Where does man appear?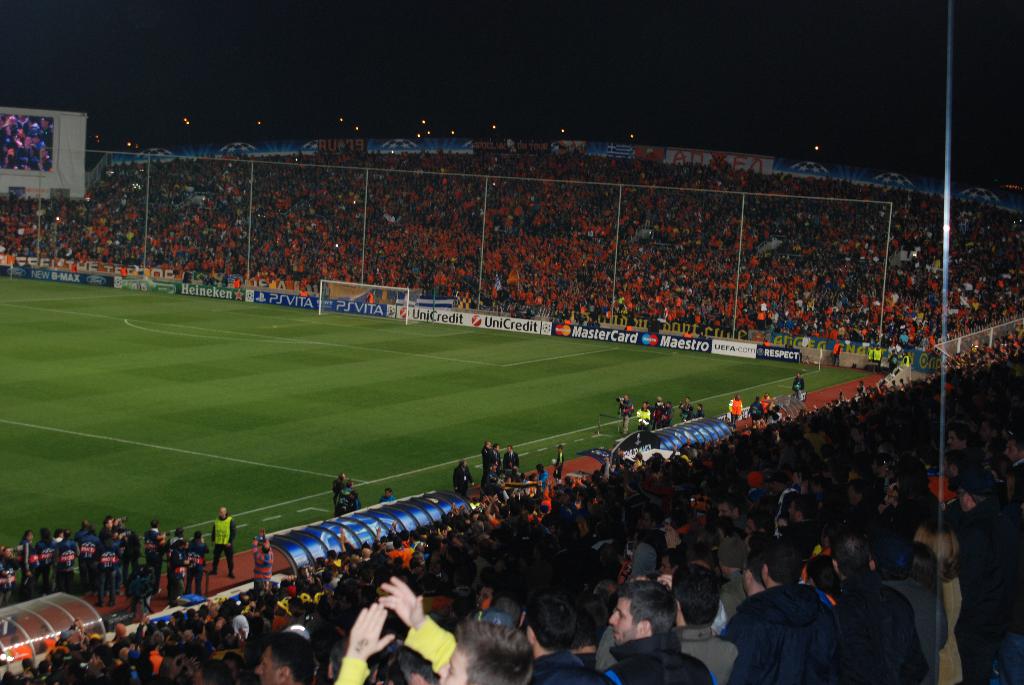
Appears at (457,455,474,498).
